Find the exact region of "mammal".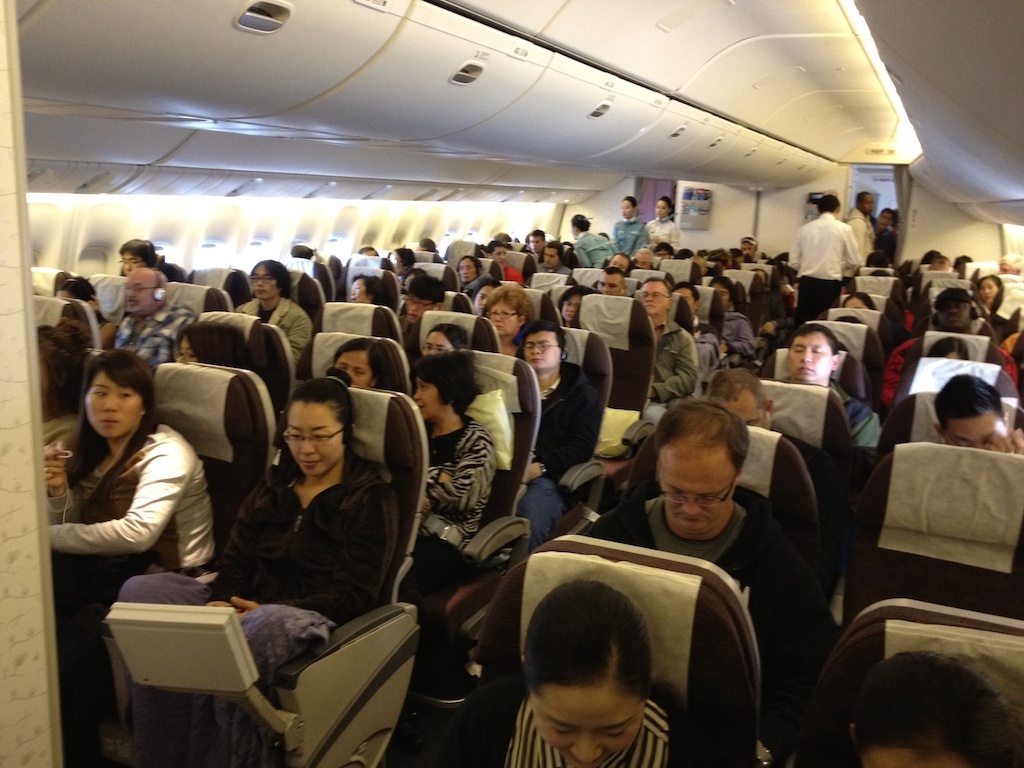
Exact region: left=340, top=270, right=394, bottom=316.
